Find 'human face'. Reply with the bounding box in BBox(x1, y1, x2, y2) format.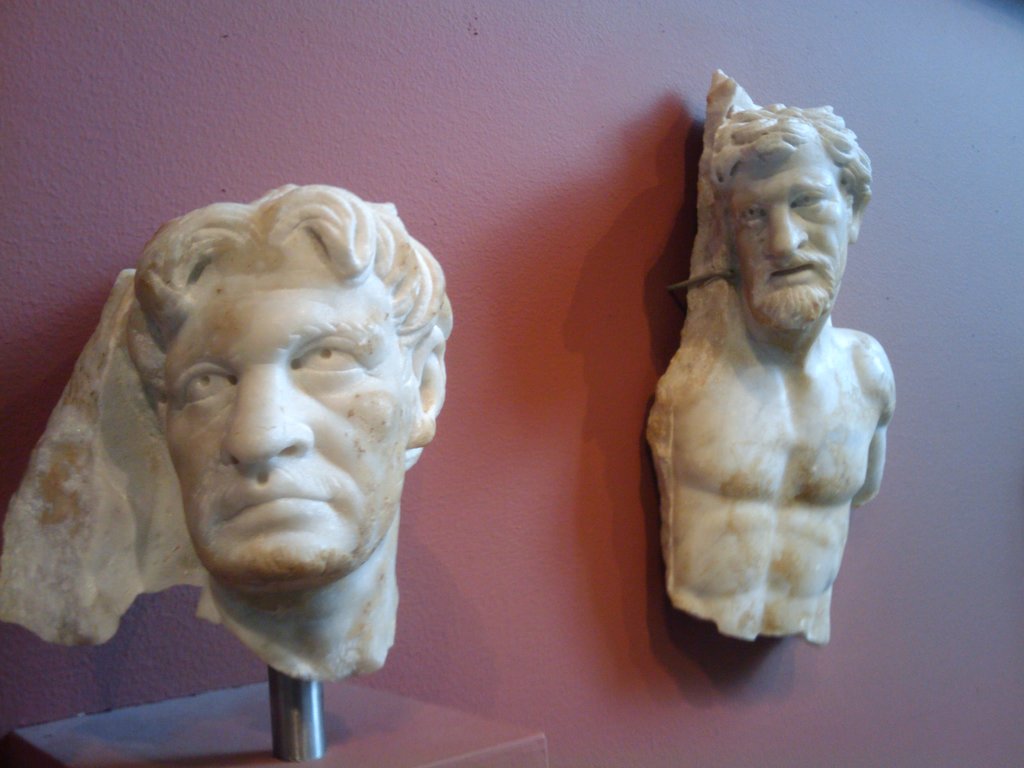
BBox(153, 264, 401, 580).
